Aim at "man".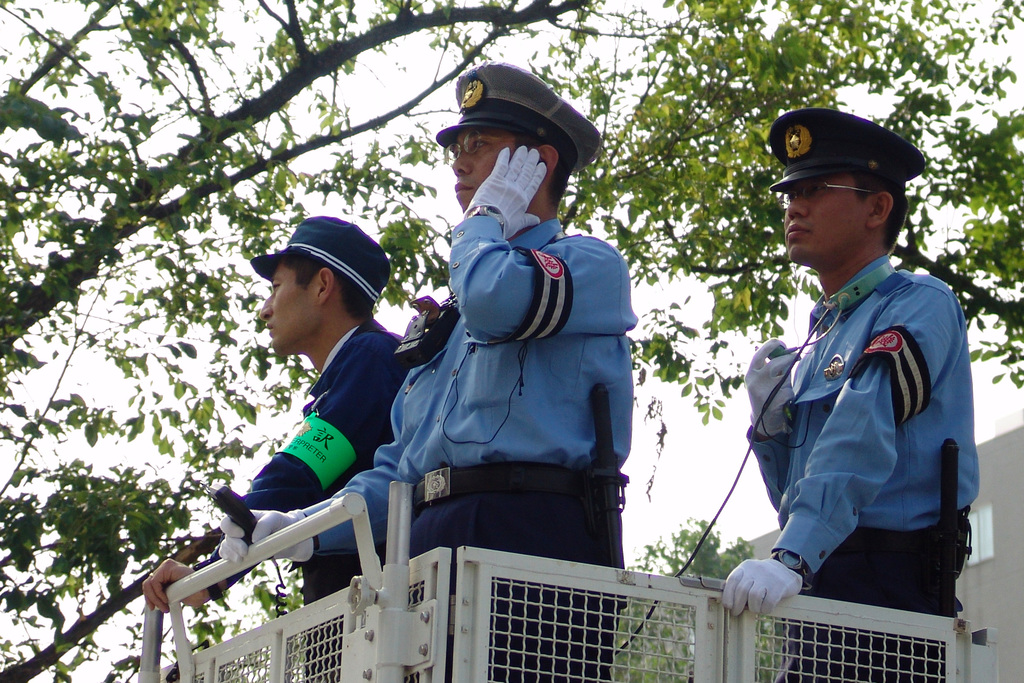
Aimed at [x1=135, y1=206, x2=410, y2=682].
